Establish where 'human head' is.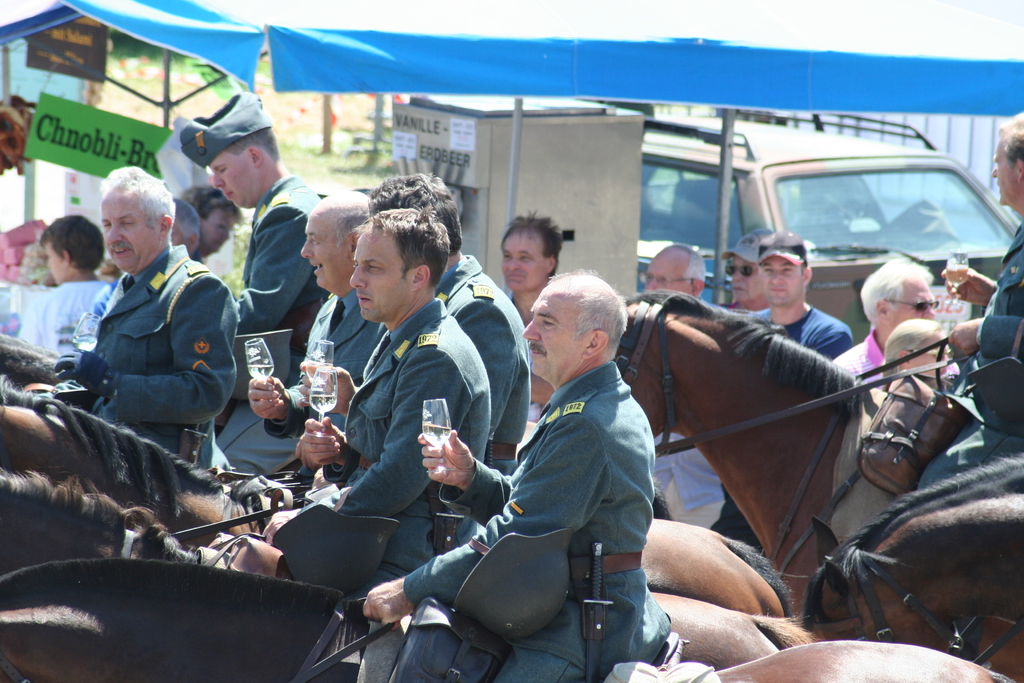
Established at 886:318:950:378.
